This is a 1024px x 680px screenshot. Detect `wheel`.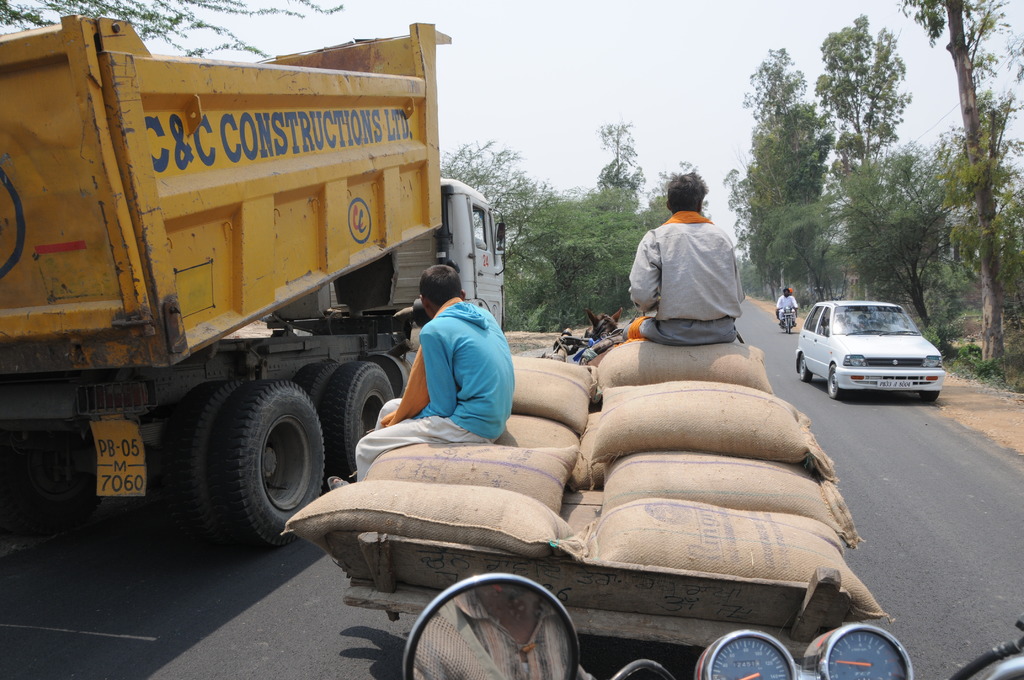
<bbox>289, 354, 341, 397</bbox>.
